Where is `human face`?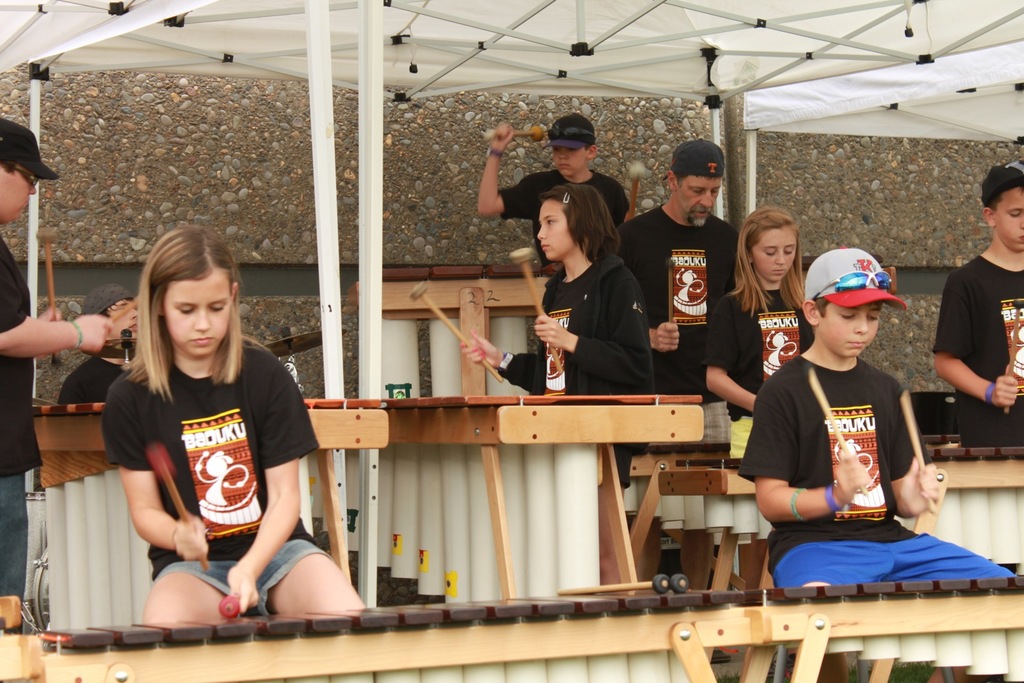
box=[676, 177, 720, 226].
